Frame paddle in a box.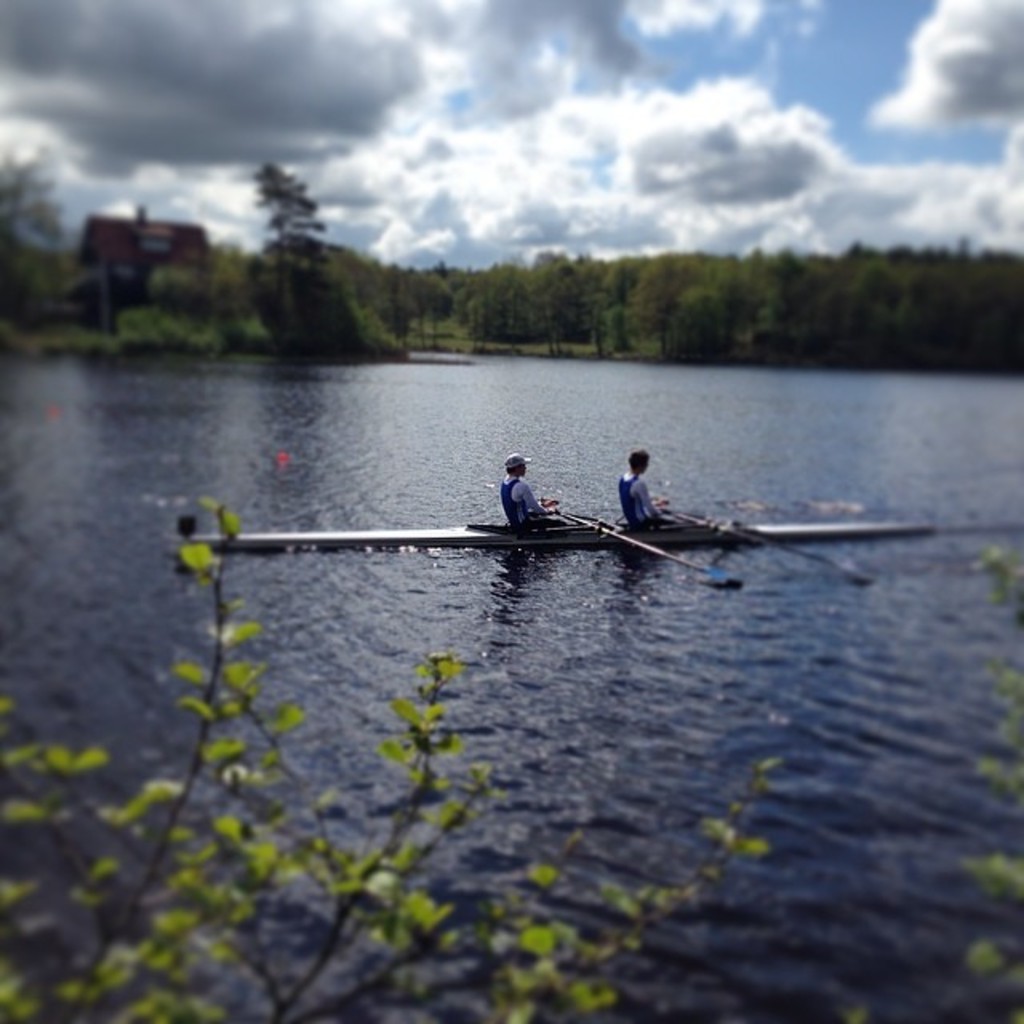
[x1=669, y1=509, x2=856, y2=586].
